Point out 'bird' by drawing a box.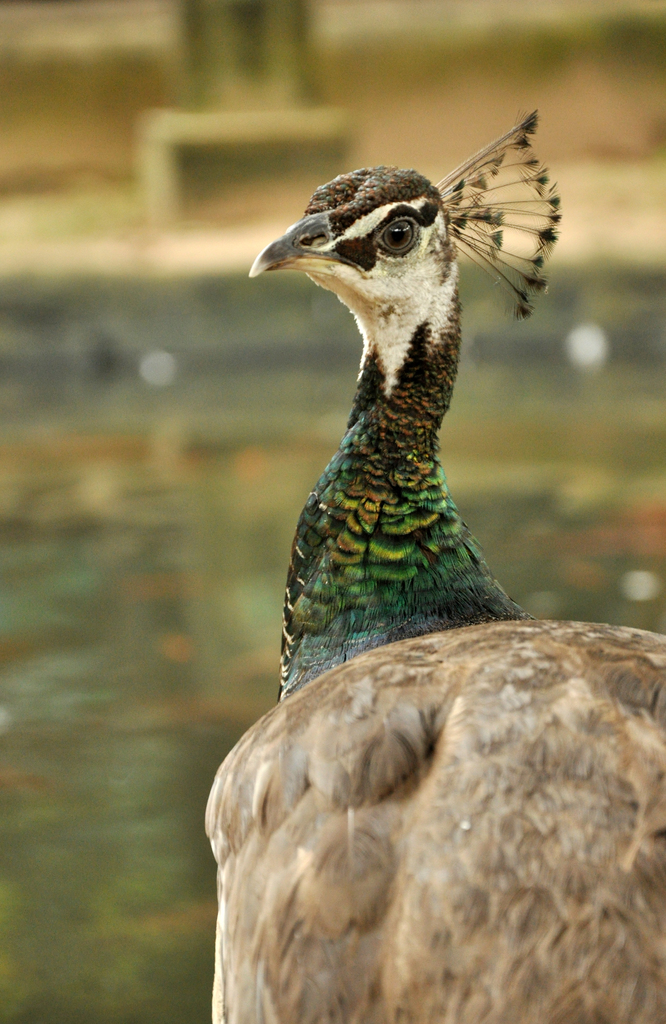
rect(191, 112, 646, 988).
